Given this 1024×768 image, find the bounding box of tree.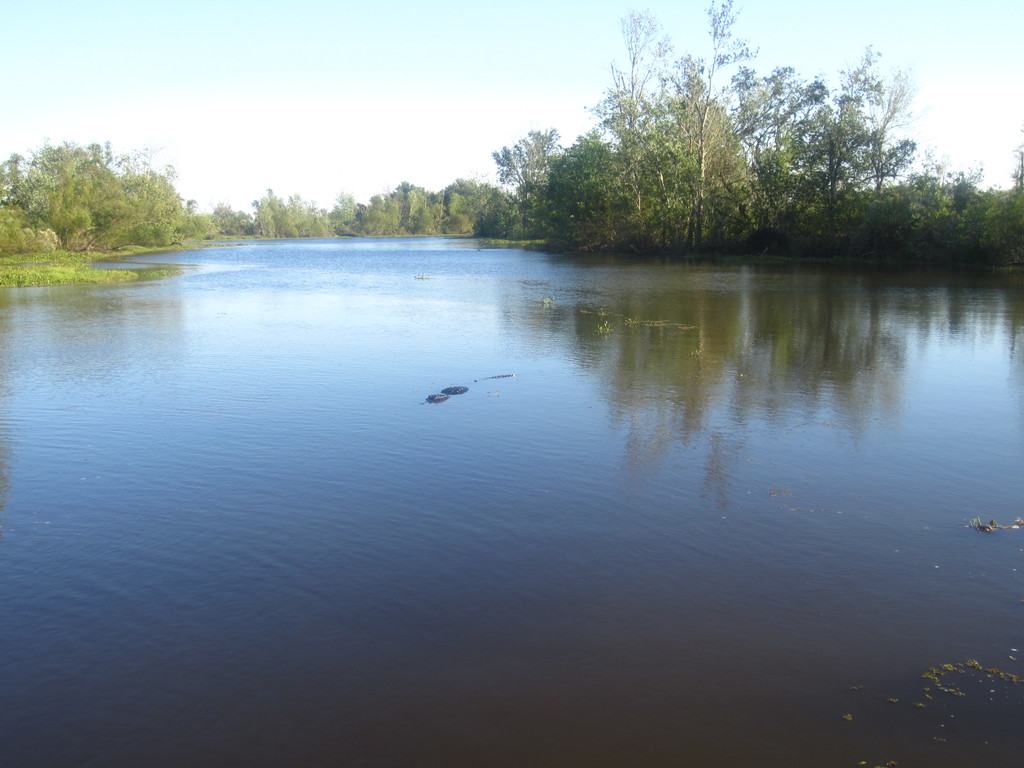
488, 125, 559, 237.
